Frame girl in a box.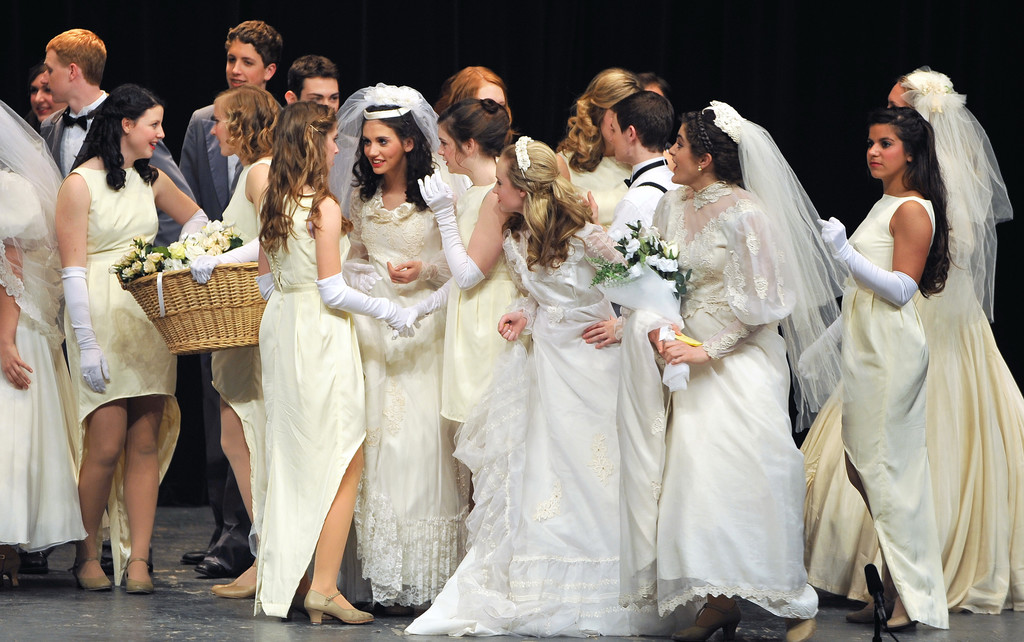
x1=804, y1=102, x2=944, y2=634.
